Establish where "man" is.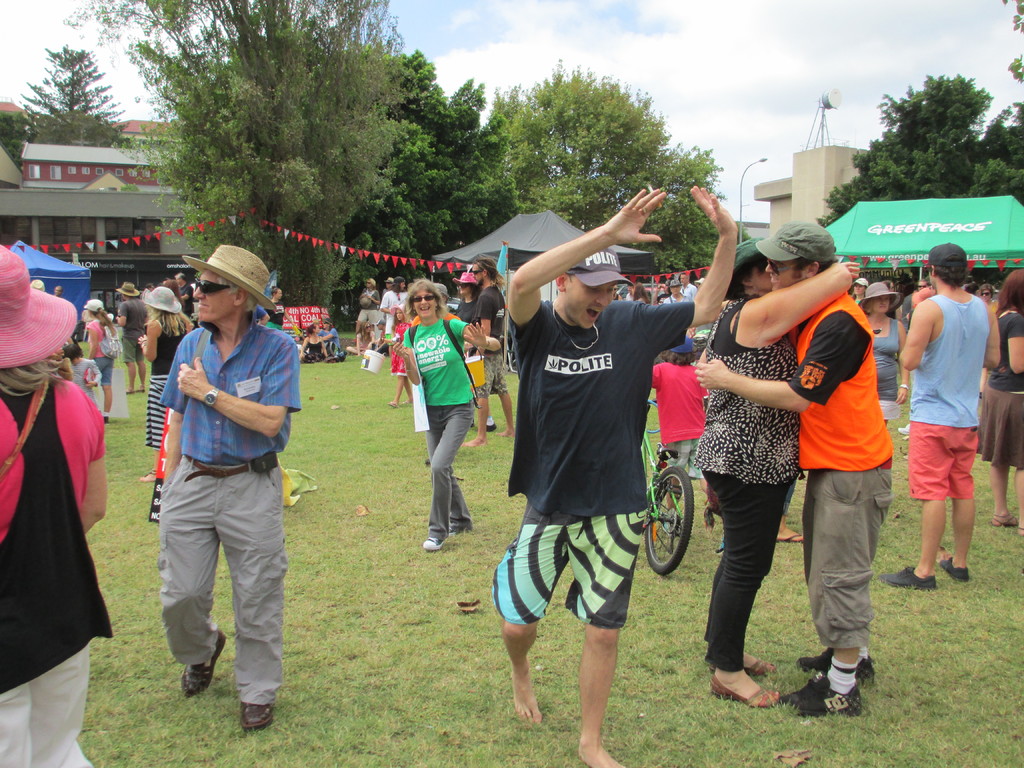
Established at (x1=492, y1=184, x2=739, y2=767).
